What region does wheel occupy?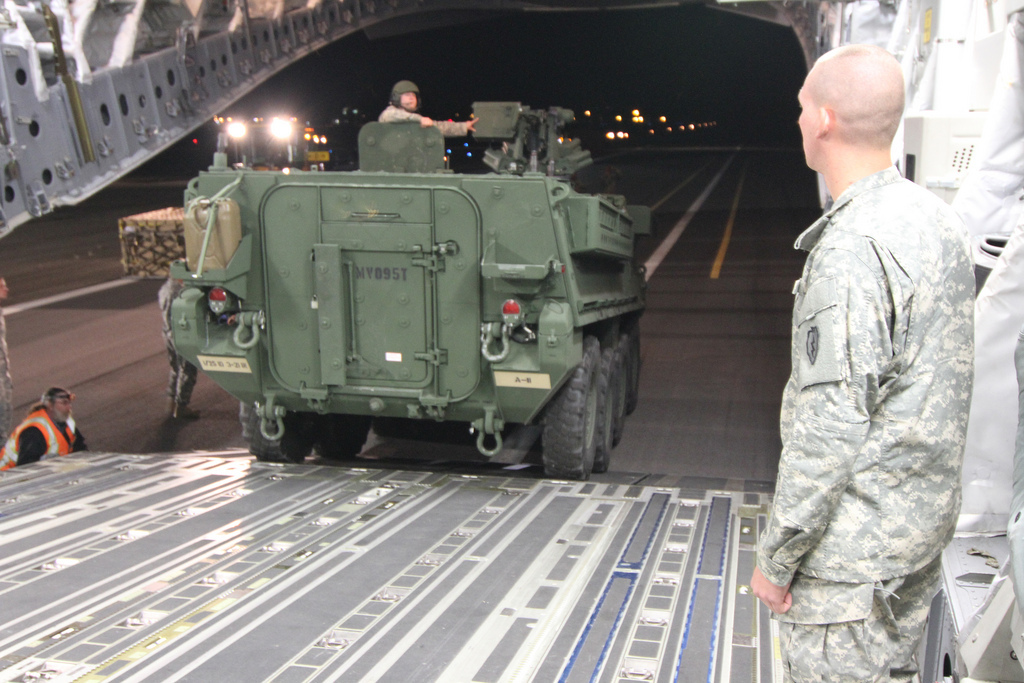
(x1=621, y1=324, x2=639, y2=414).
